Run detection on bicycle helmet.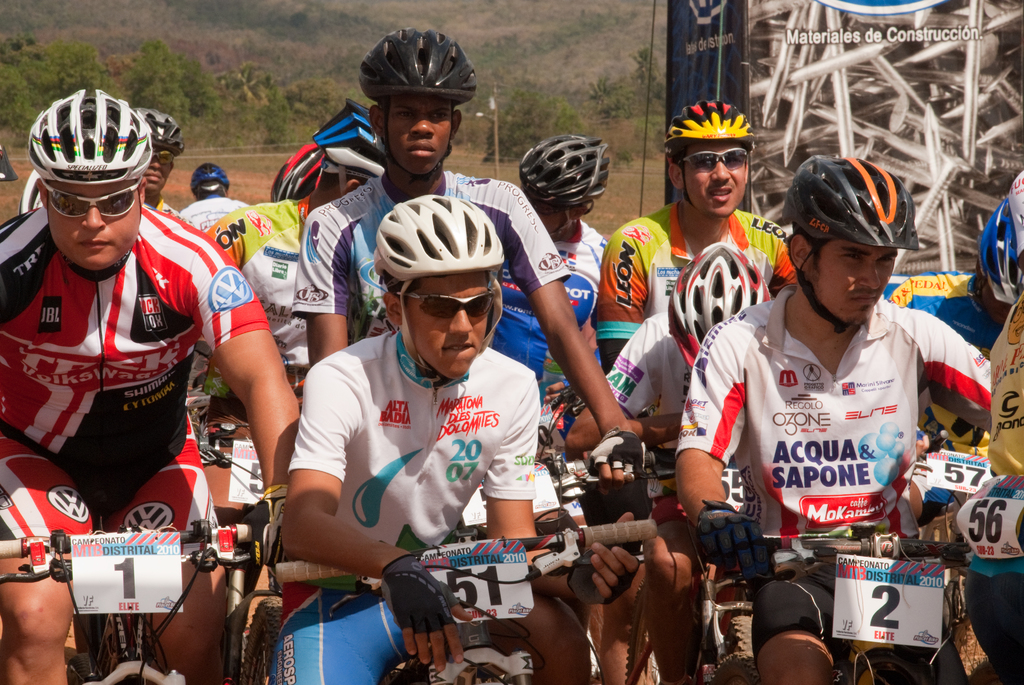
Result: bbox=[26, 84, 154, 185].
